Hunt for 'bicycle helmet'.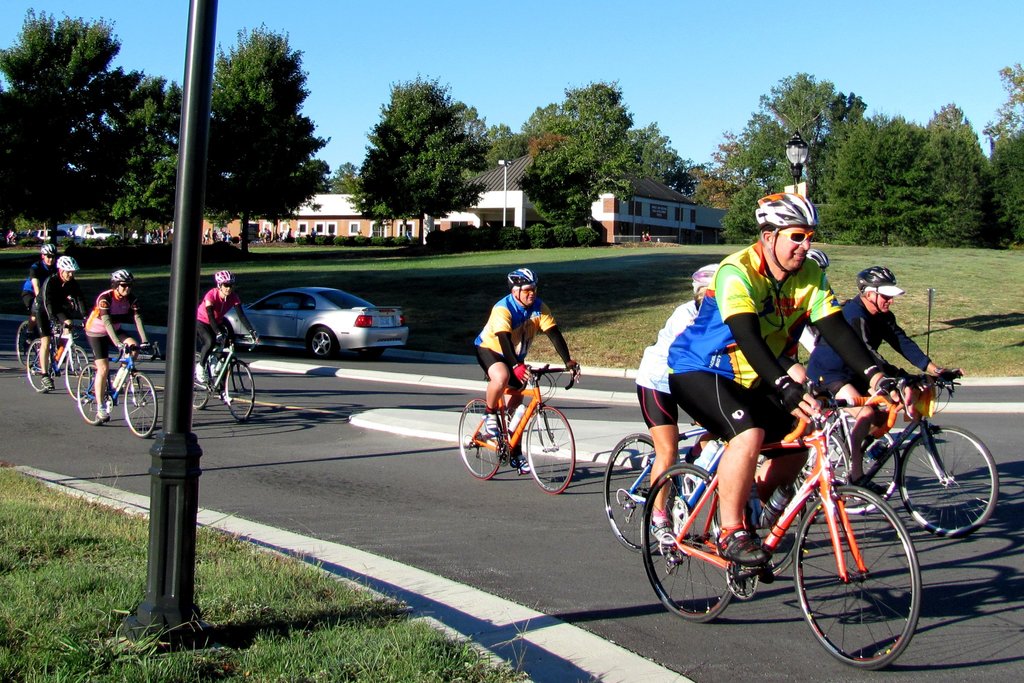
Hunted down at [left=754, top=192, right=818, bottom=272].
